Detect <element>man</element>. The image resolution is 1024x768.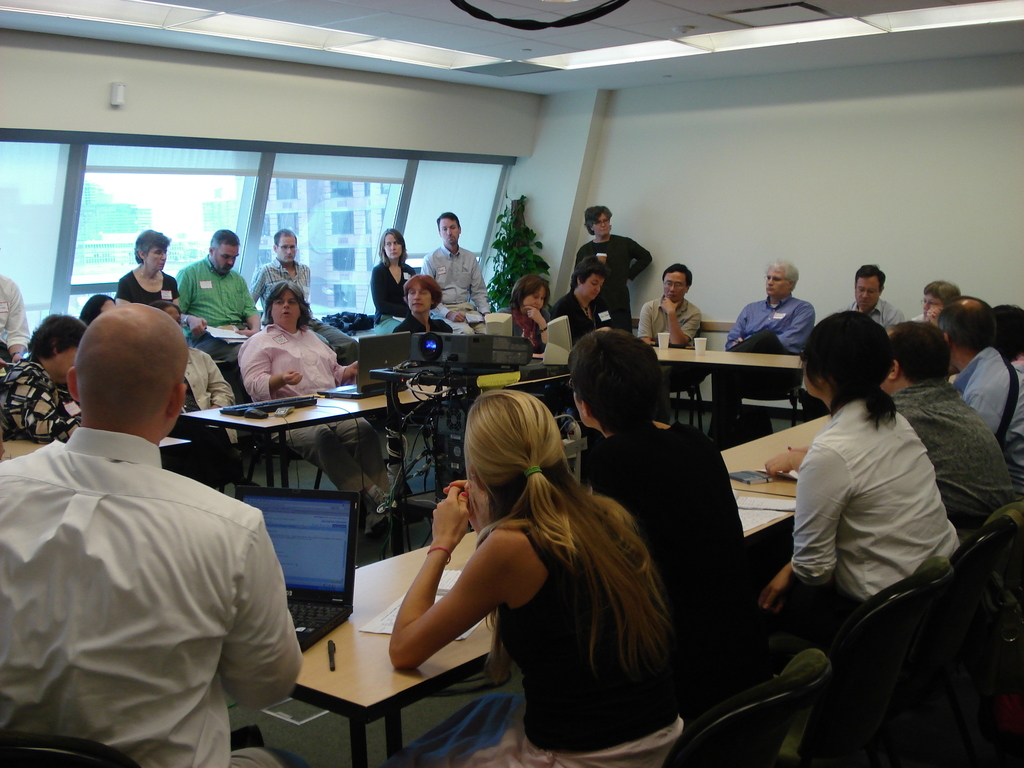
[left=767, top=318, right=1014, bottom=538].
